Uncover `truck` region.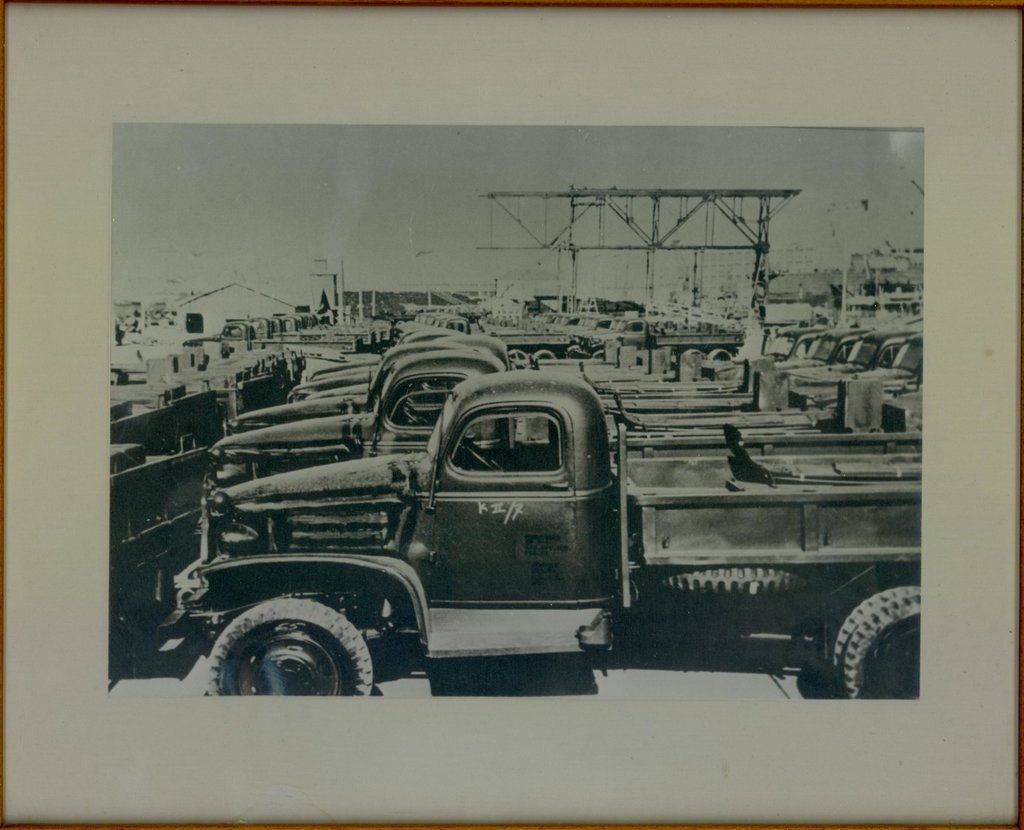
Uncovered: (739, 313, 807, 368).
